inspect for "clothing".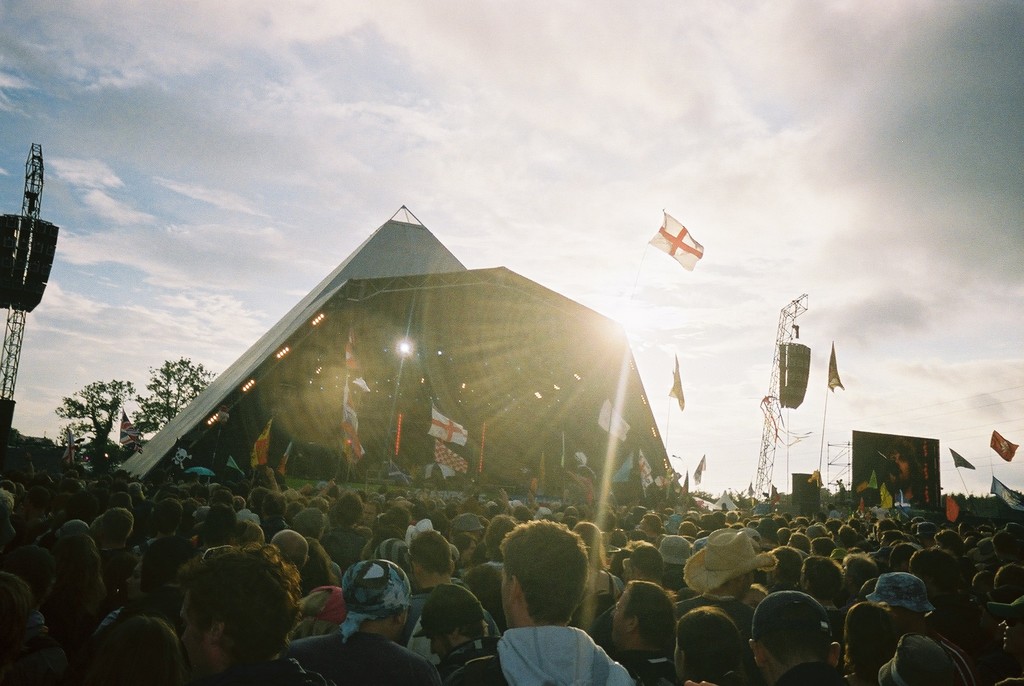
Inspection: Rect(569, 568, 619, 653).
